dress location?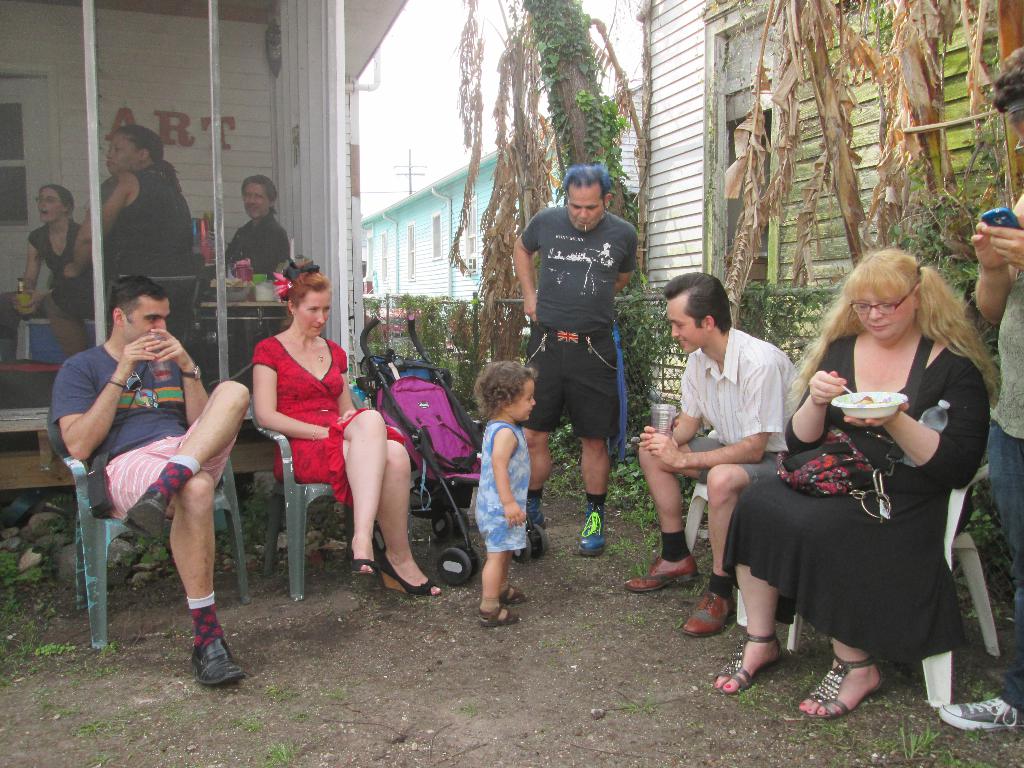
Rect(472, 421, 527, 553)
